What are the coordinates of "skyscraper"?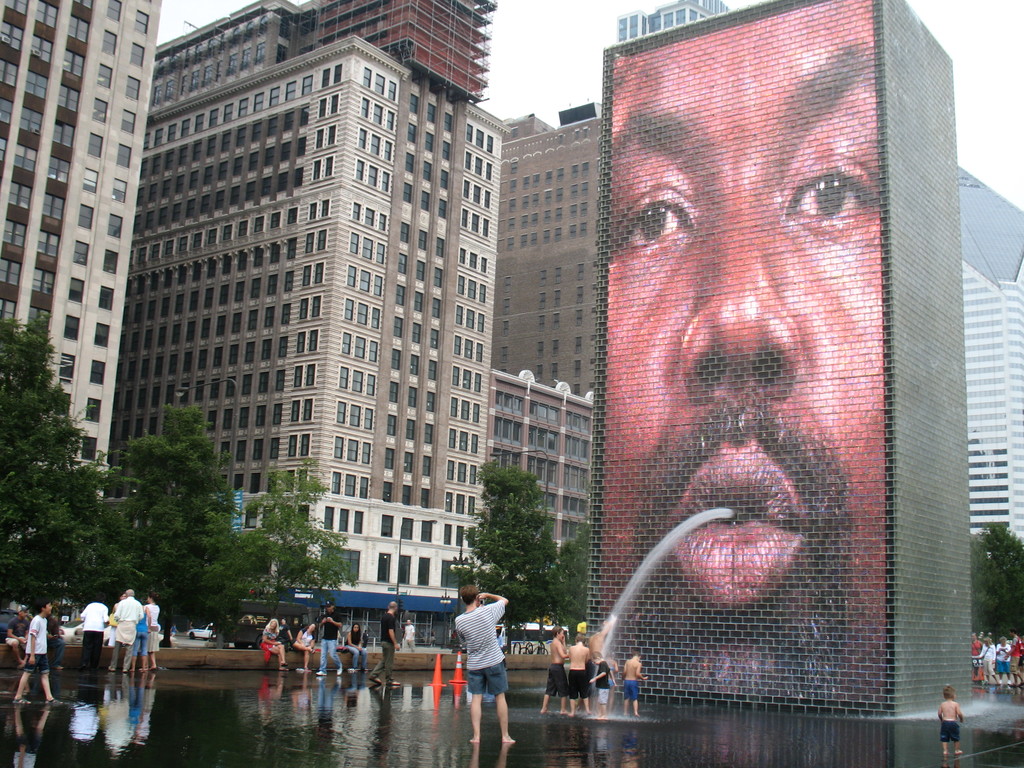
box(88, 0, 507, 670).
